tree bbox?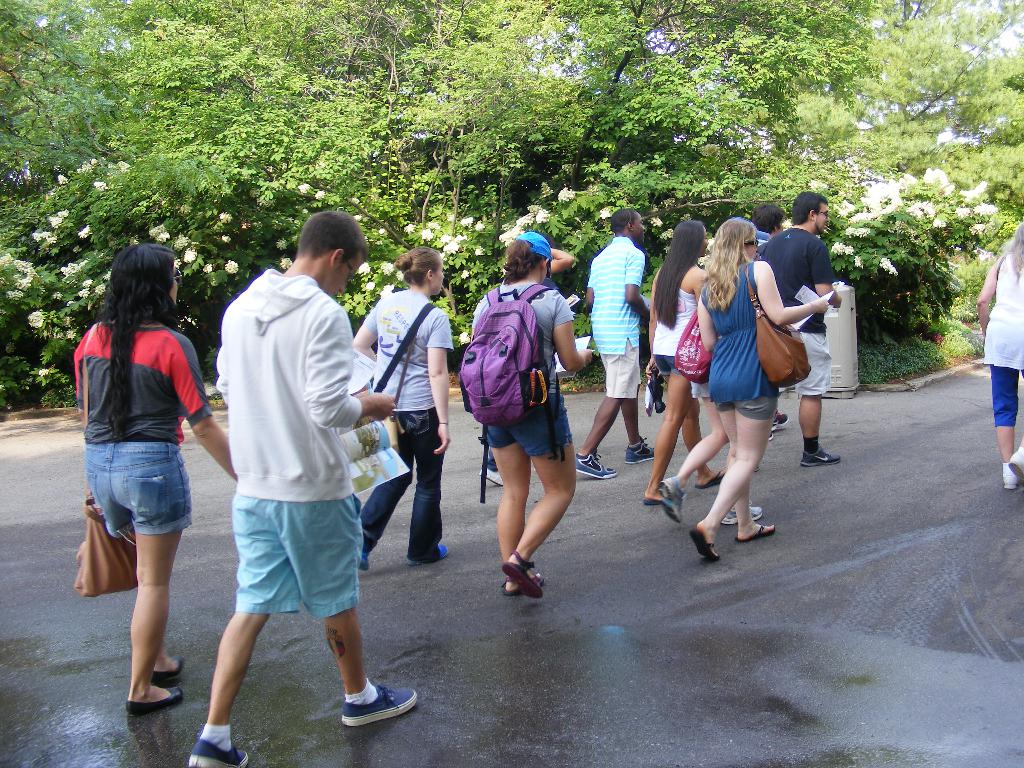
x1=0, y1=152, x2=386, y2=410
